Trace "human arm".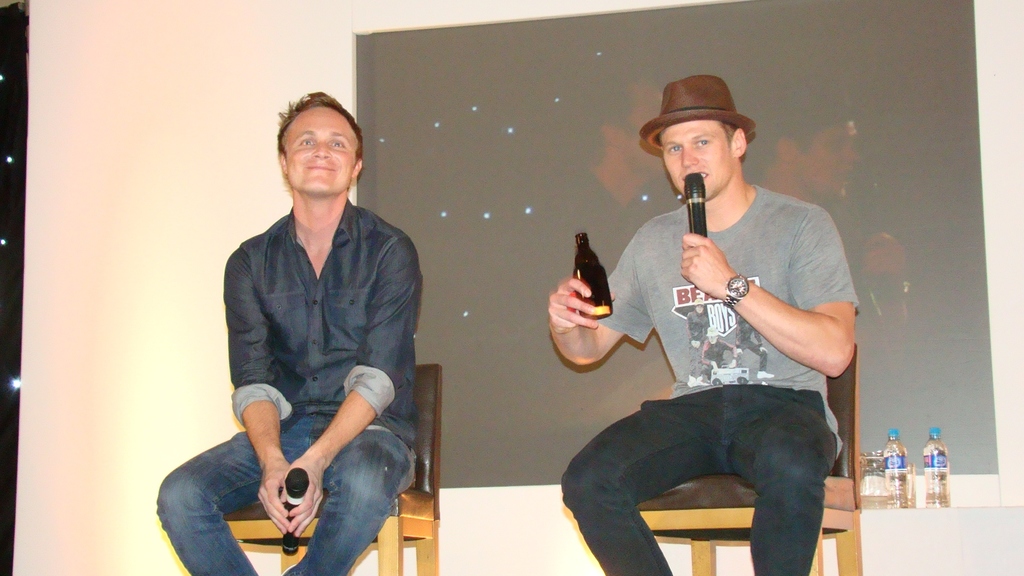
Traced to bbox=(541, 218, 676, 374).
